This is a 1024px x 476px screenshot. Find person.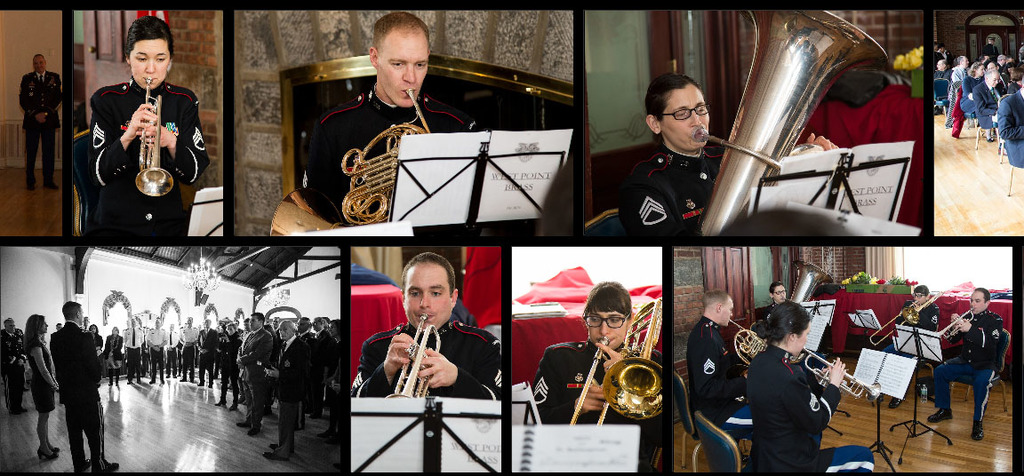
Bounding box: select_region(318, 321, 348, 454).
